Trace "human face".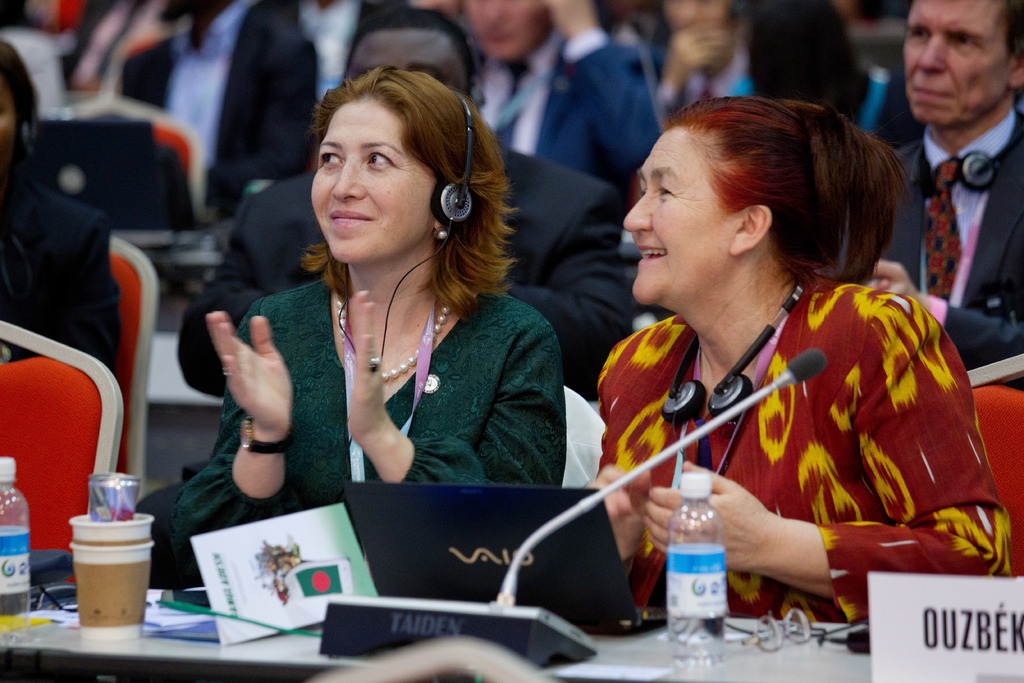
Traced to box(662, 0, 739, 29).
